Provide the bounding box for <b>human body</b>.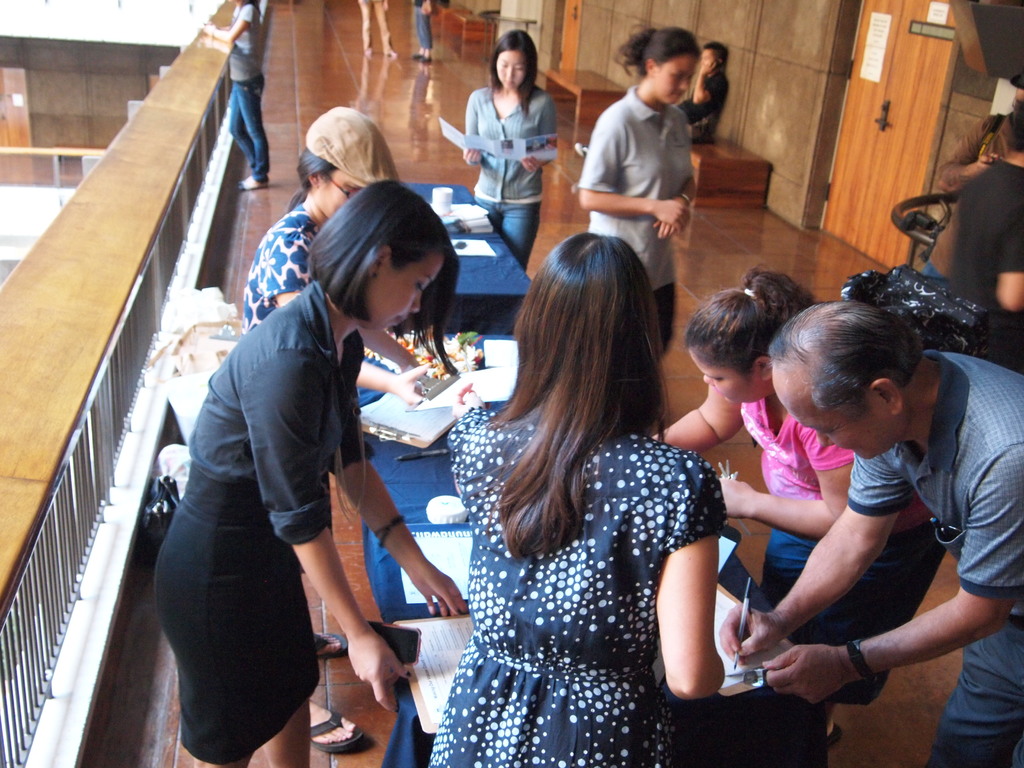
{"x1": 413, "y1": 0, "x2": 439, "y2": 66}.
